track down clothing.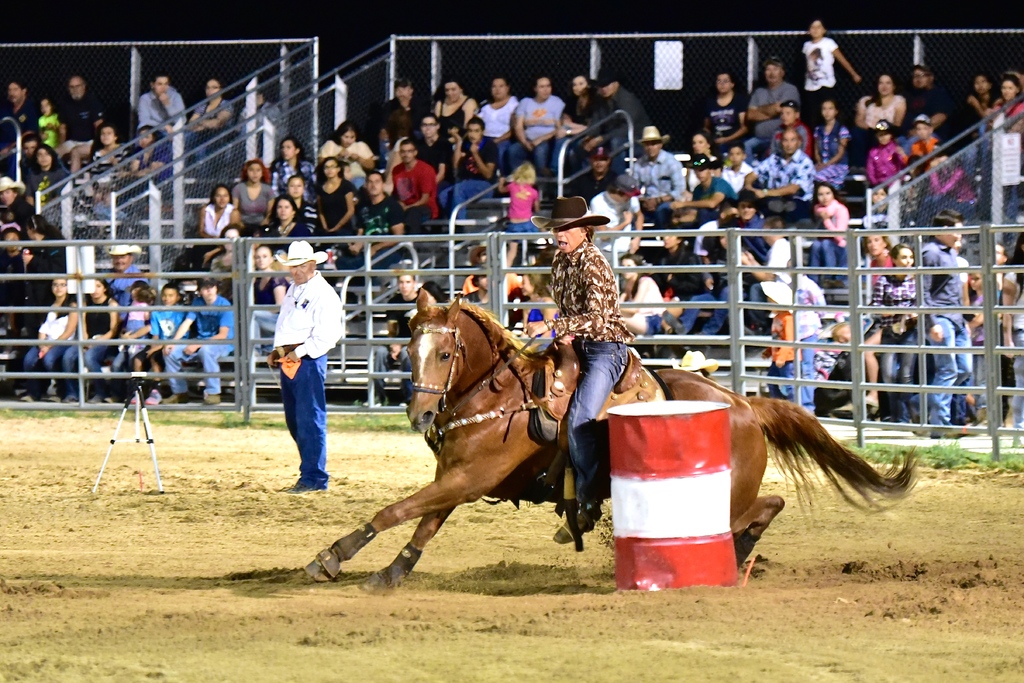
Tracked to l=199, t=206, r=244, b=229.
